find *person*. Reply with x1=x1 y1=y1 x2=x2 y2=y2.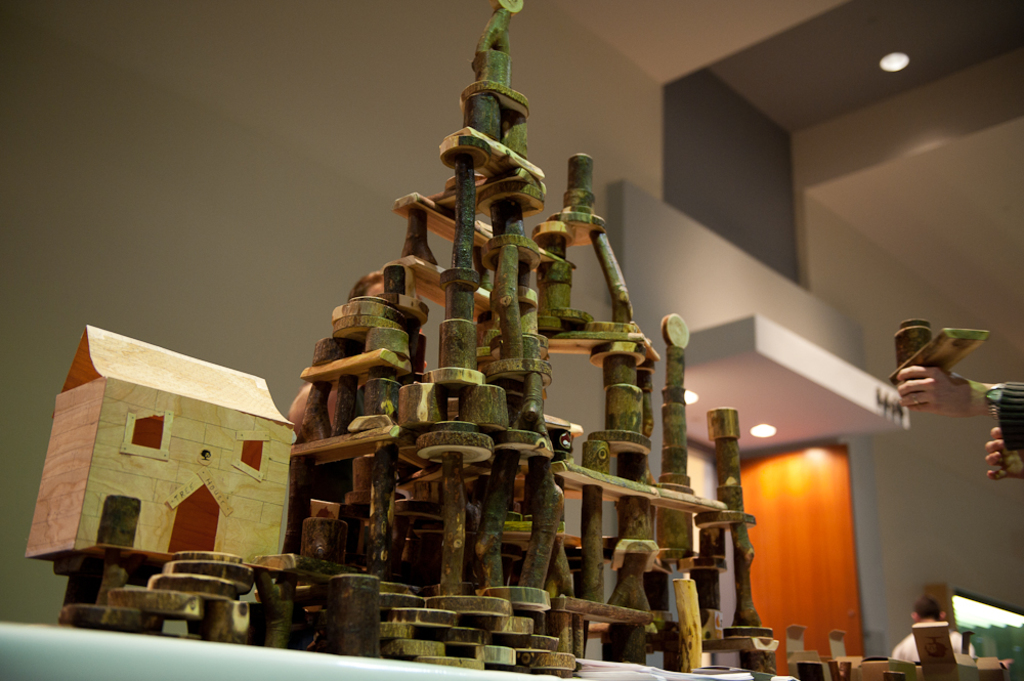
x1=887 y1=592 x2=975 y2=664.
